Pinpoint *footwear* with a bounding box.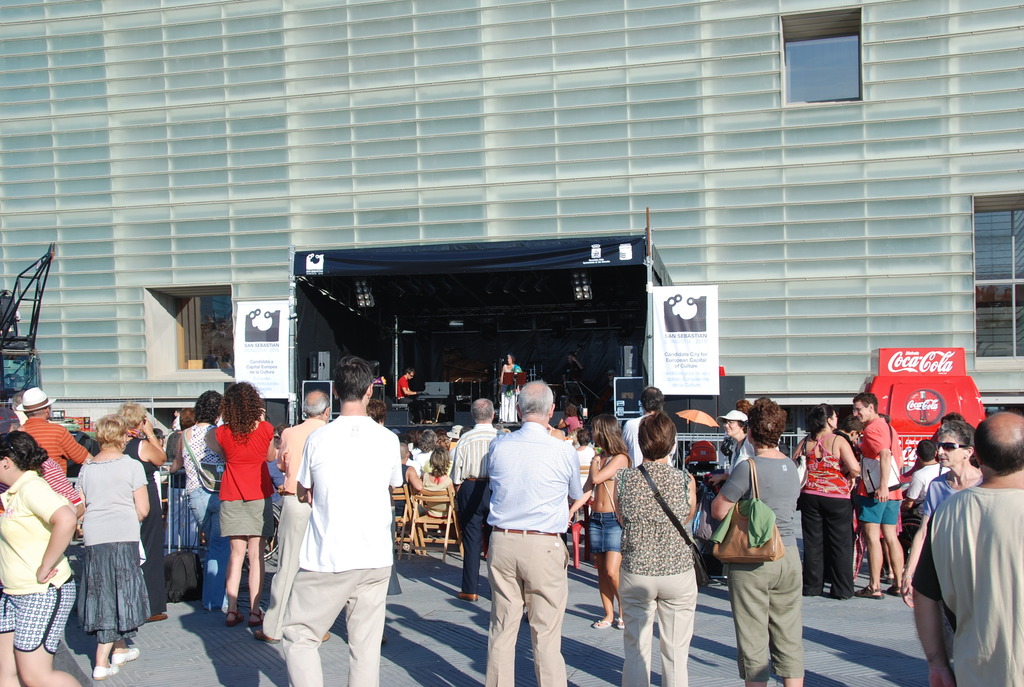
248 609 264 626.
